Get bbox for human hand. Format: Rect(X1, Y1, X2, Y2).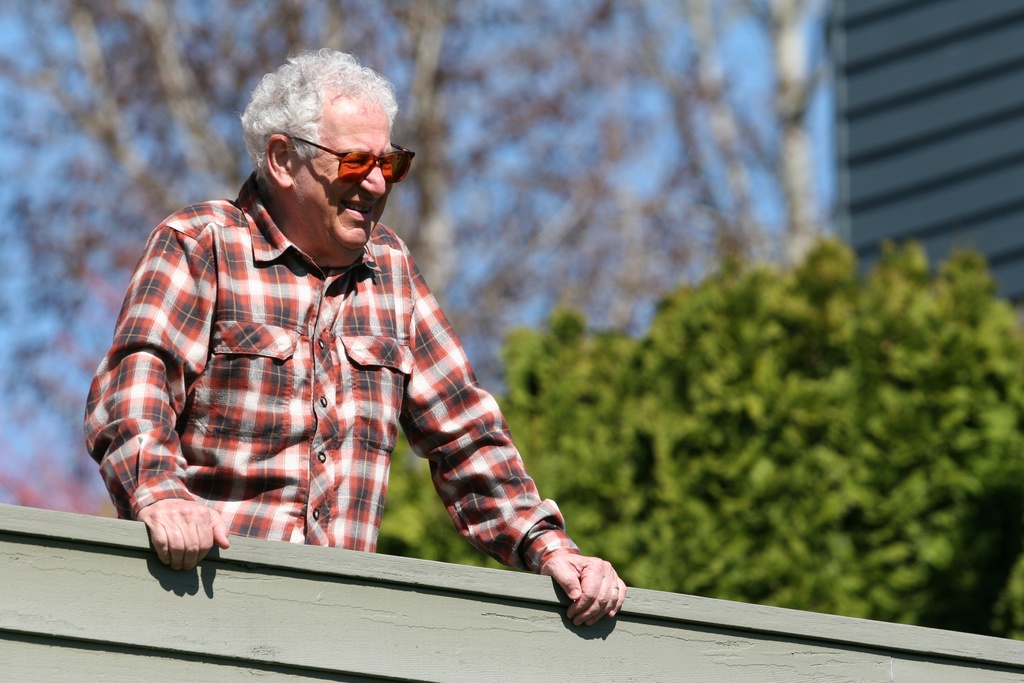
Rect(540, 527, 644, 643).
